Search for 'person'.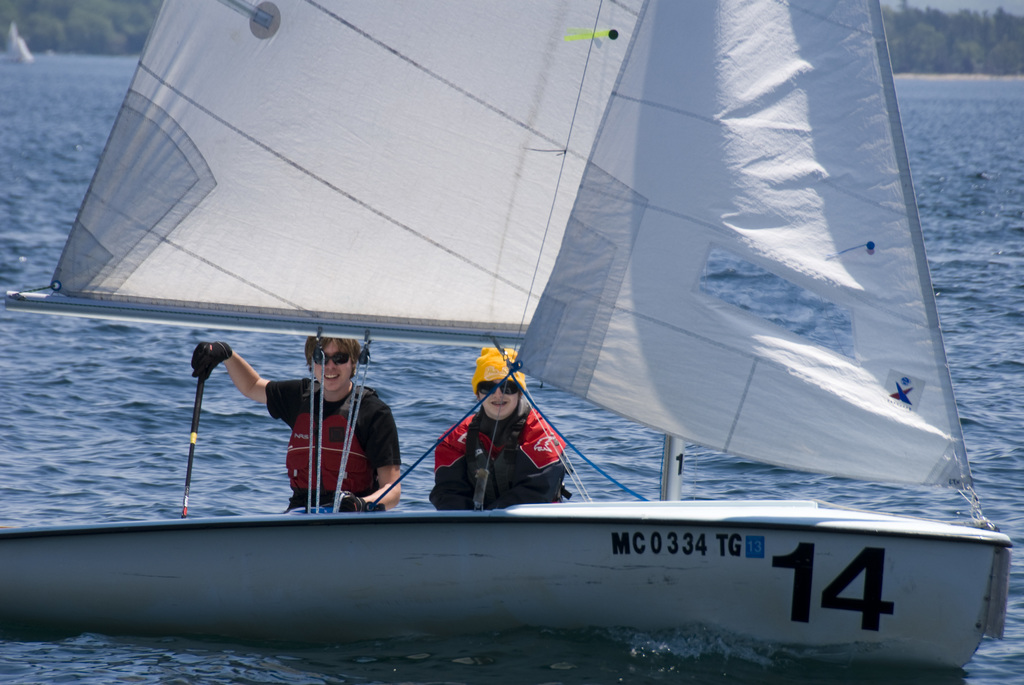
Found at <region>425, 333, 577, 510</region>.
